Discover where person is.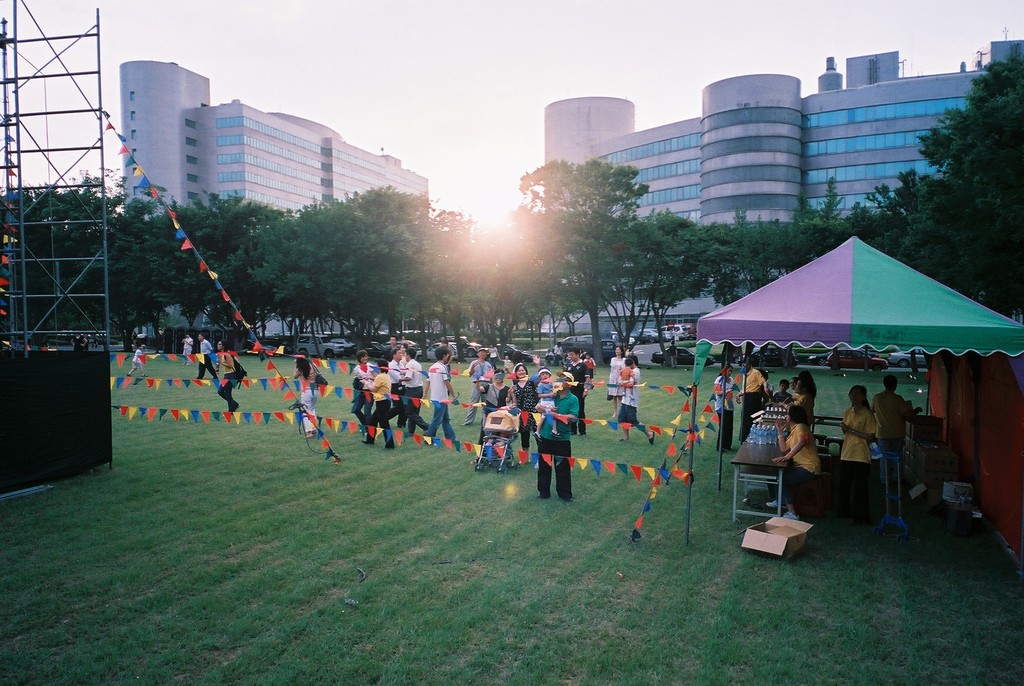
Discovered at box(220, 344, 236, 411).
